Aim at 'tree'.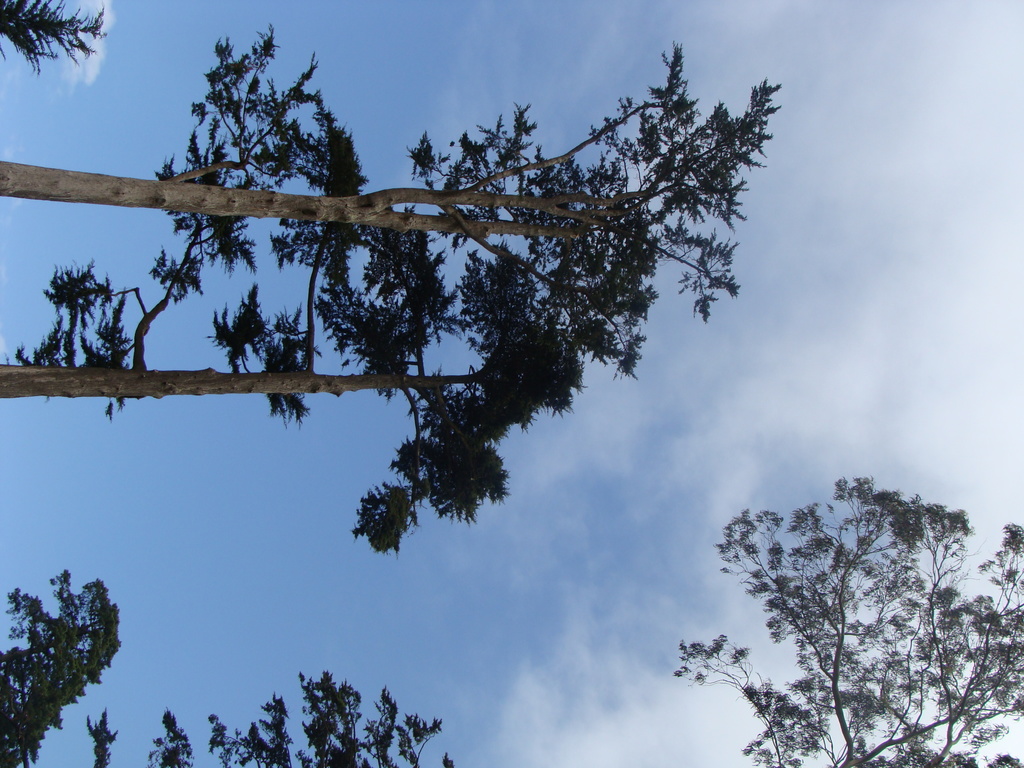
Aimed at x1=0, y1=572, x2=122, y2=767.
